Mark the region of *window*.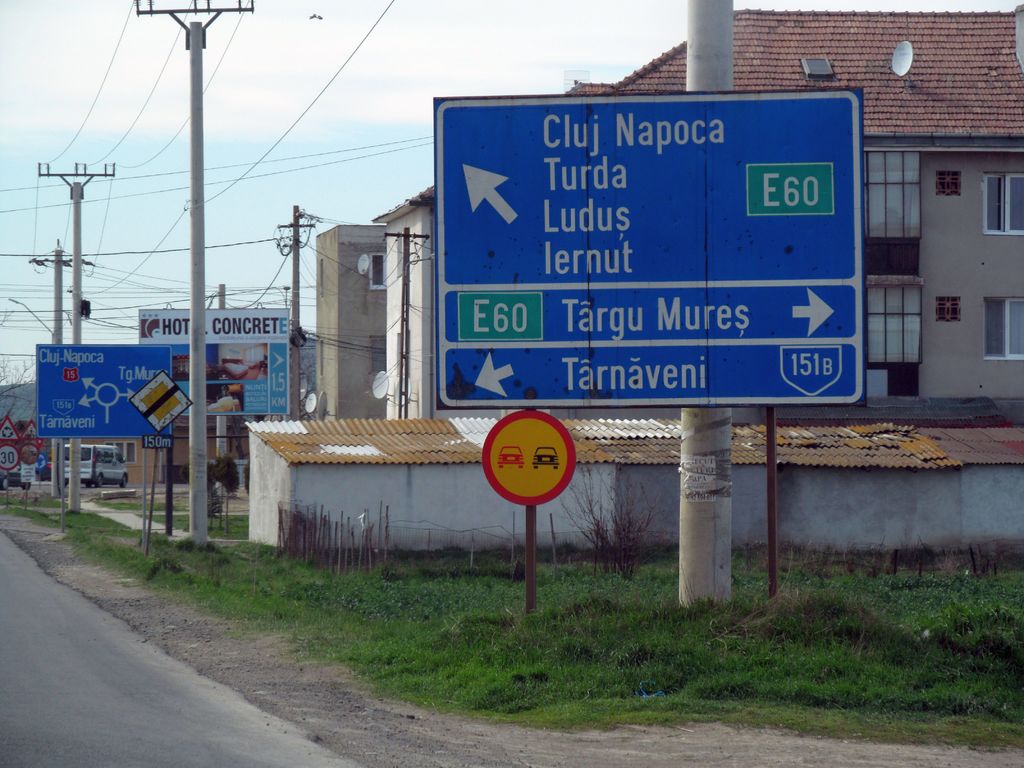
Region: {"x1": 371, "y1": 256, "x2": 390, "y2": 289}.
